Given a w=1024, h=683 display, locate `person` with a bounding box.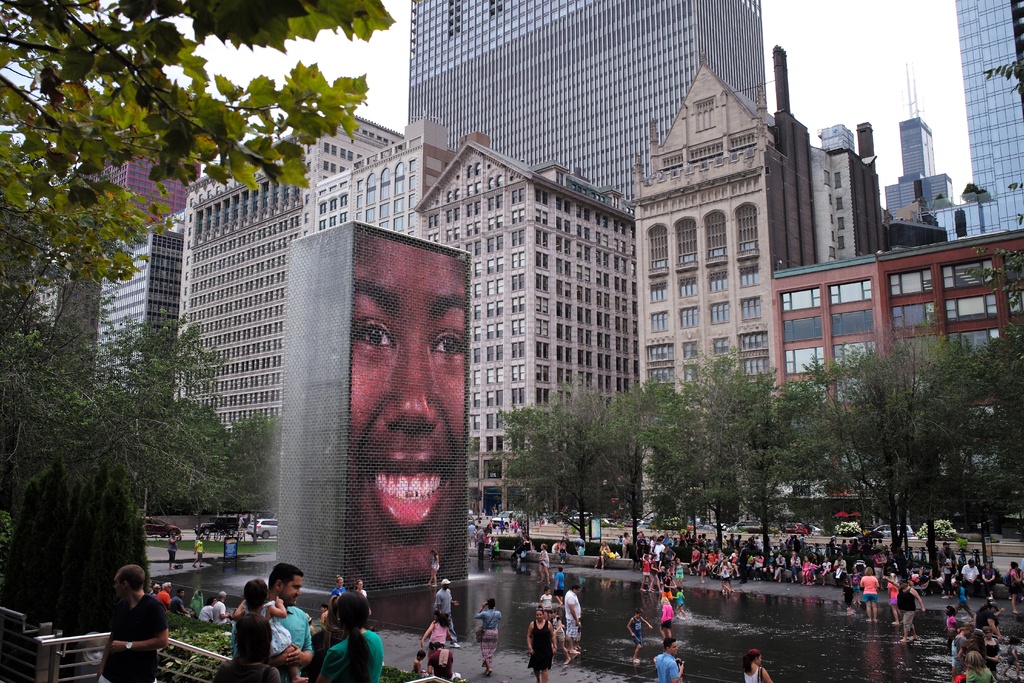
Located: (x1=742, y1=651, x2=771, y2=682).
